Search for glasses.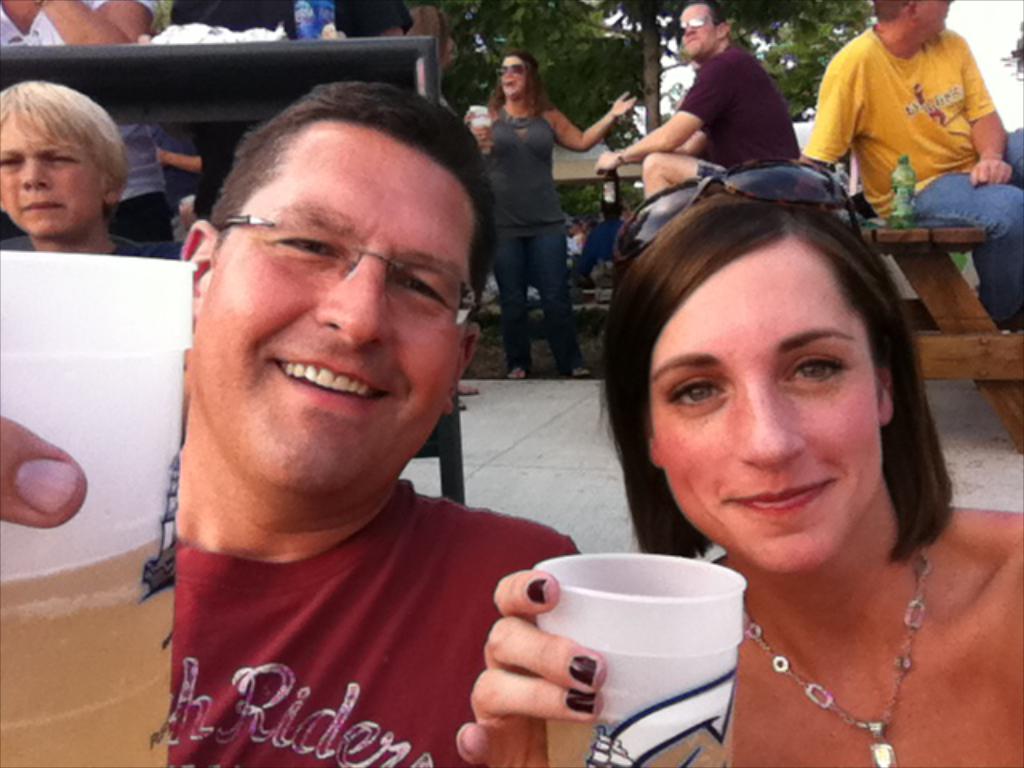
Found at left=211, top=210, right=475, bottom=328.
